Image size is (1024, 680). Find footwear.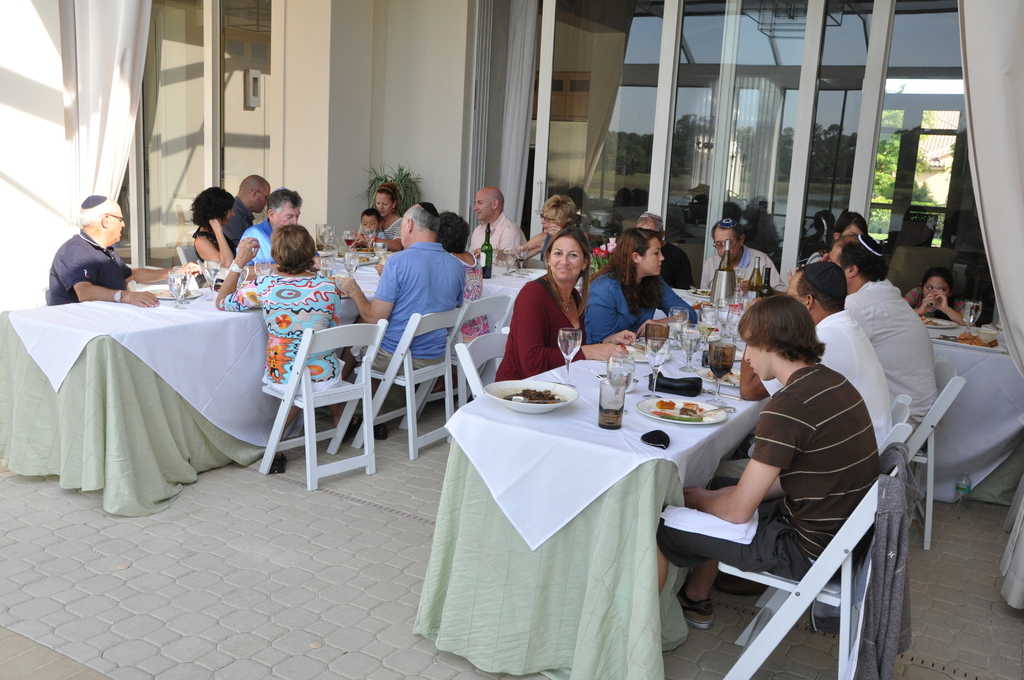
select_region(351, 413, 390, 439).
